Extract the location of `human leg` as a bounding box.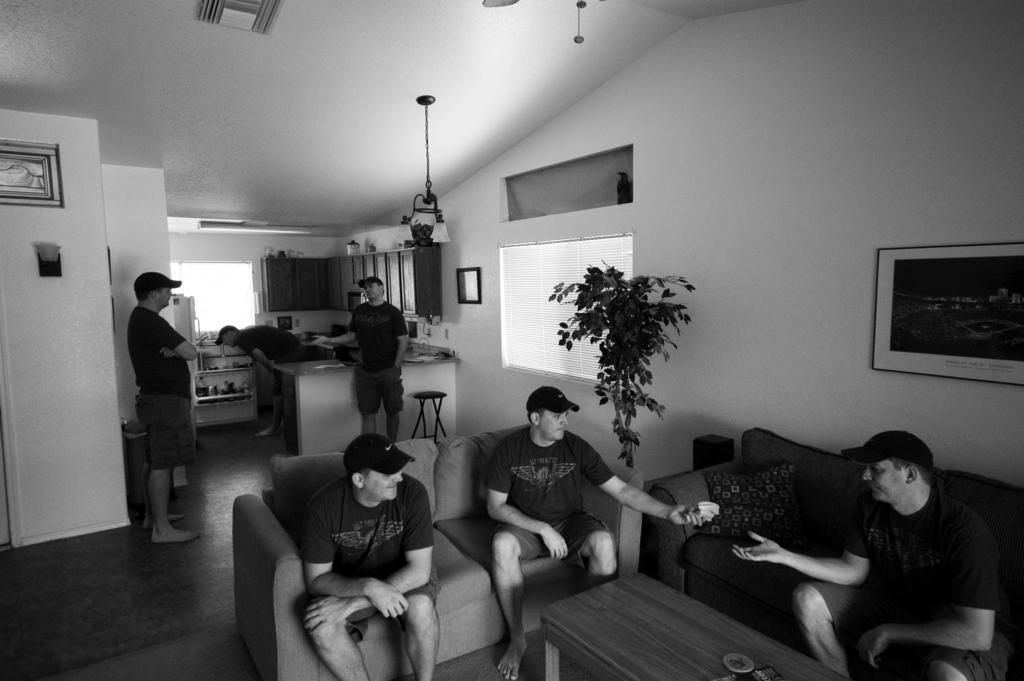
box=[559, 512, 614, 587].
